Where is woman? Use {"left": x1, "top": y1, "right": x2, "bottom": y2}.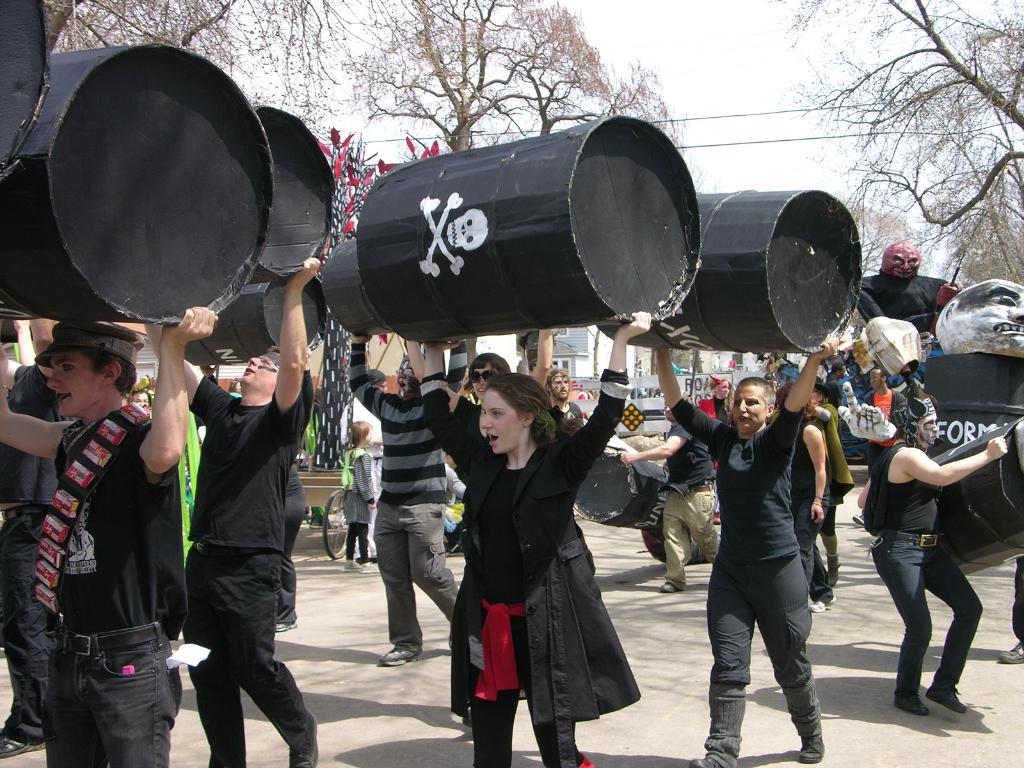
{"left": 776, "top": 381, "right": 826, "bottom": 603}.
